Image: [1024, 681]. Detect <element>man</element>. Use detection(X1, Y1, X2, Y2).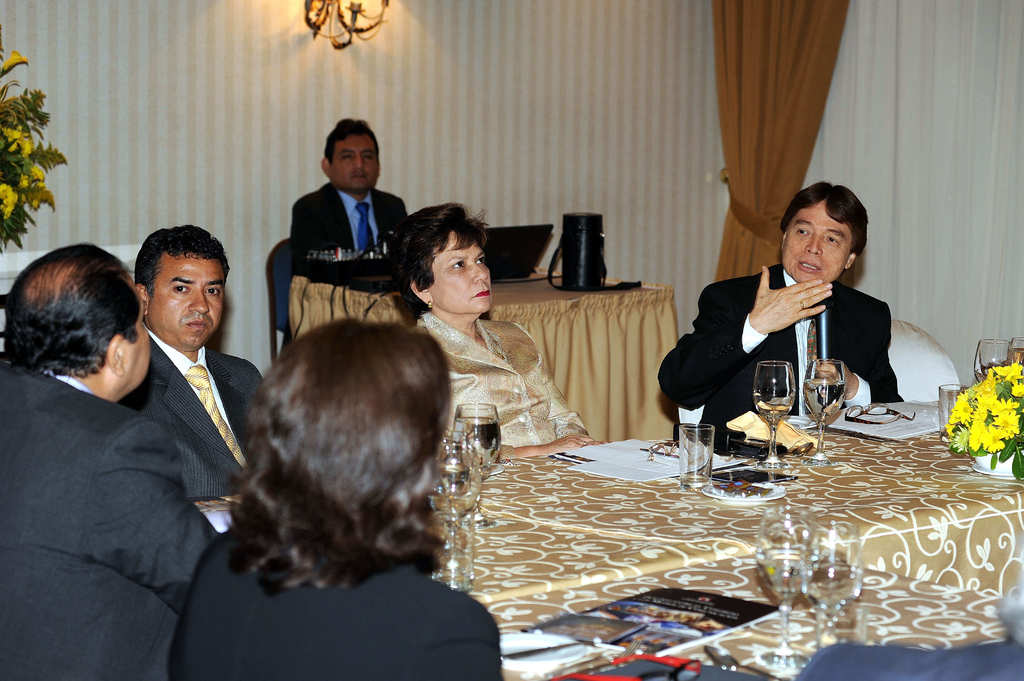
detection(281, 115, 410, 357).
